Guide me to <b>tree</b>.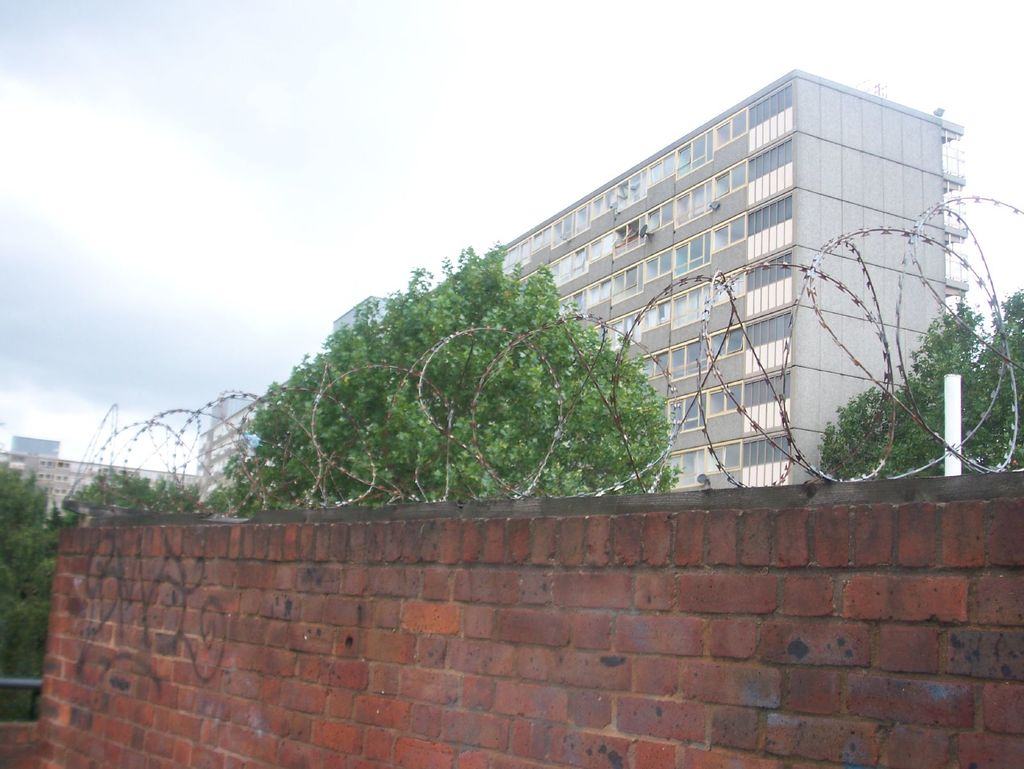
Guidance: <box>818,293,1023,477</box>.
